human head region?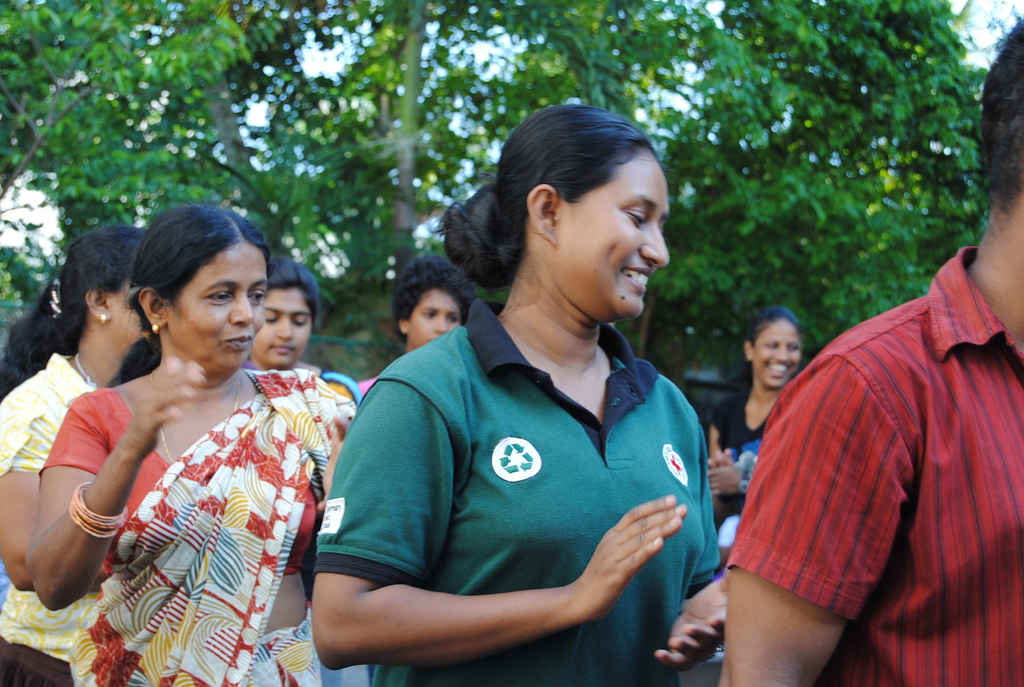
detection(393, 261, 474, 352)
